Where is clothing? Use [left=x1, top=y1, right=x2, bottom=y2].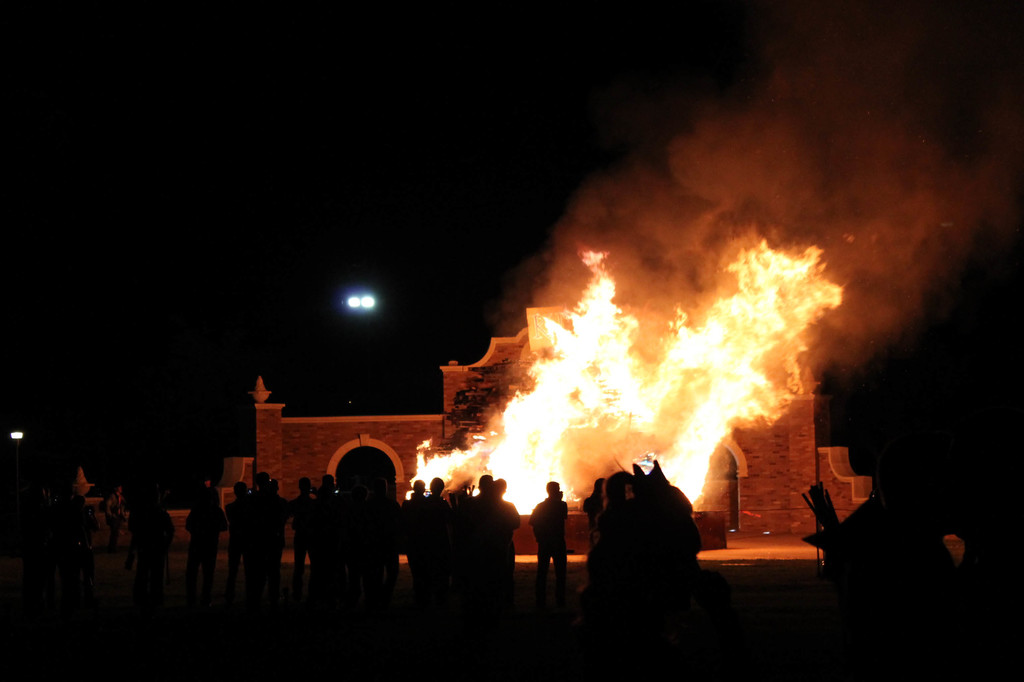
[left=185, top=500, right=225, bottom=583].
